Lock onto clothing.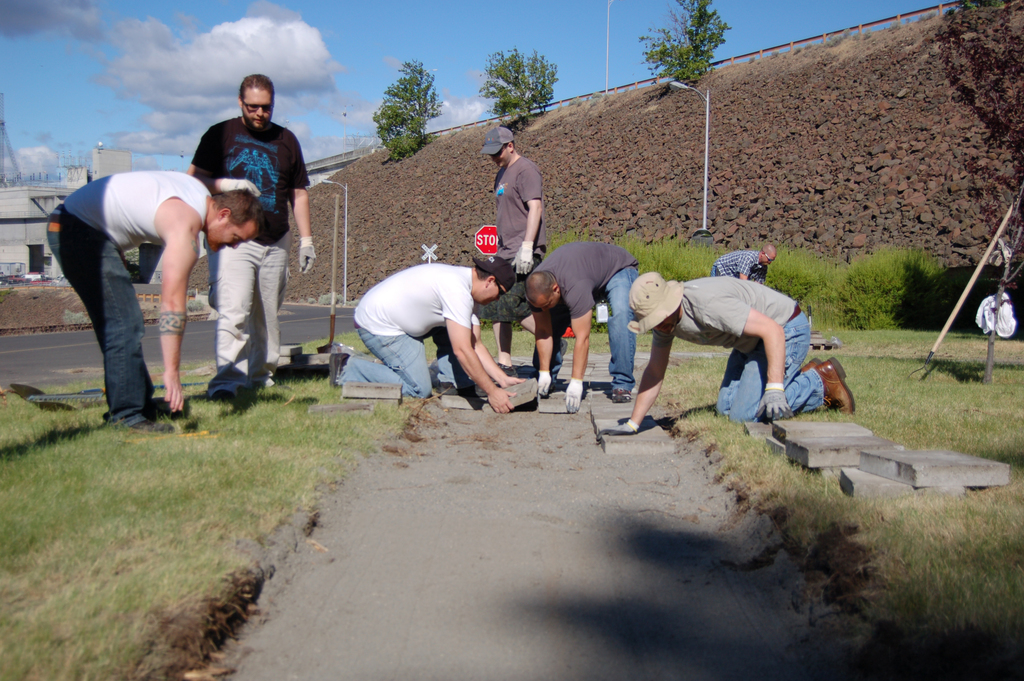
Locked: (x1=669, y1=277, x2=823, y2=425).
